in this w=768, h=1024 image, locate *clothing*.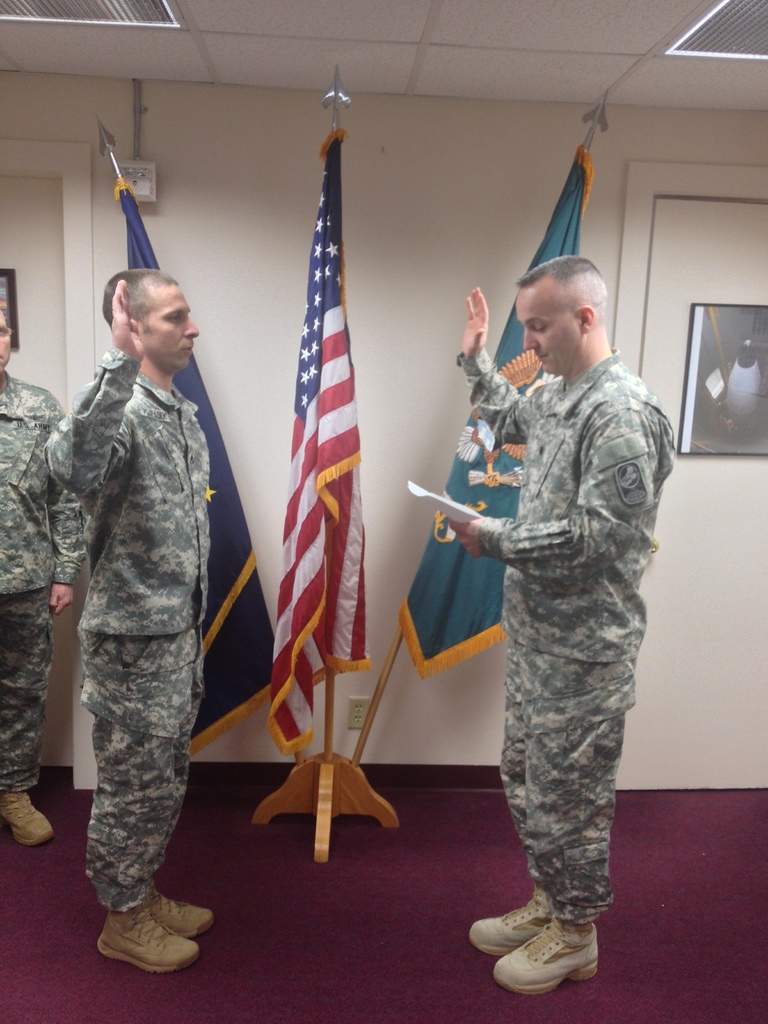
Bounding box: box(0, 372, 68, 787).
